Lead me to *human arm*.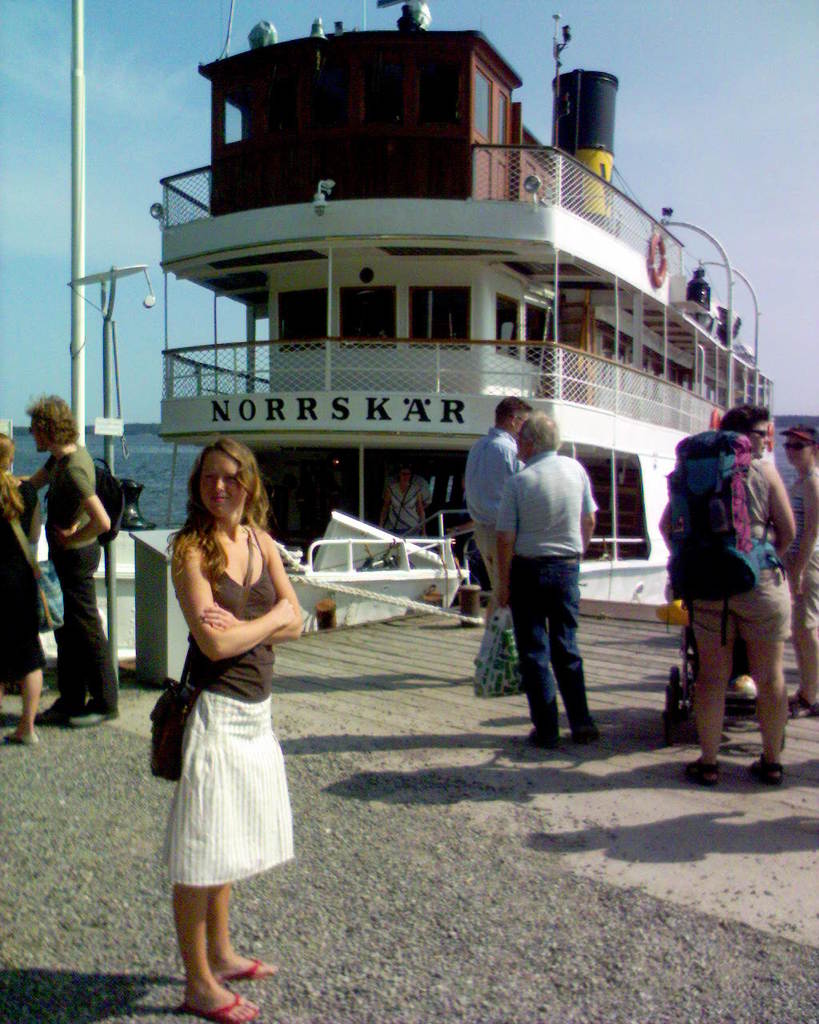
Lead to select_region(22, 455, 54, 490).
